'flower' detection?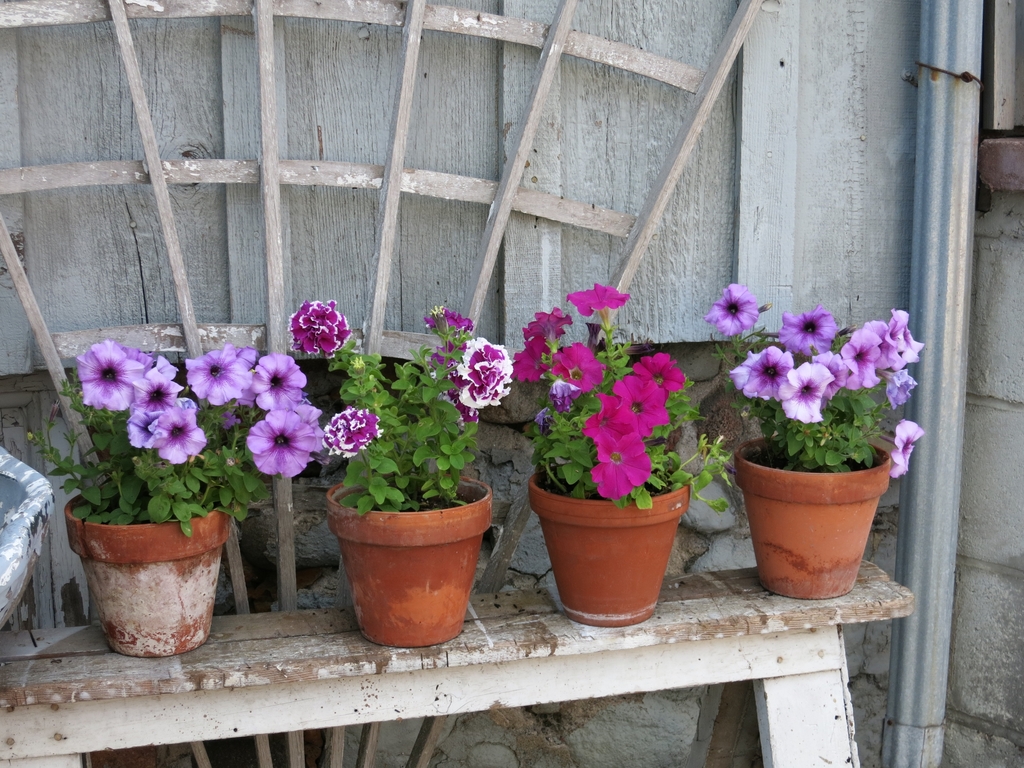
x1=235 y1=341 x2=266 y2=368
